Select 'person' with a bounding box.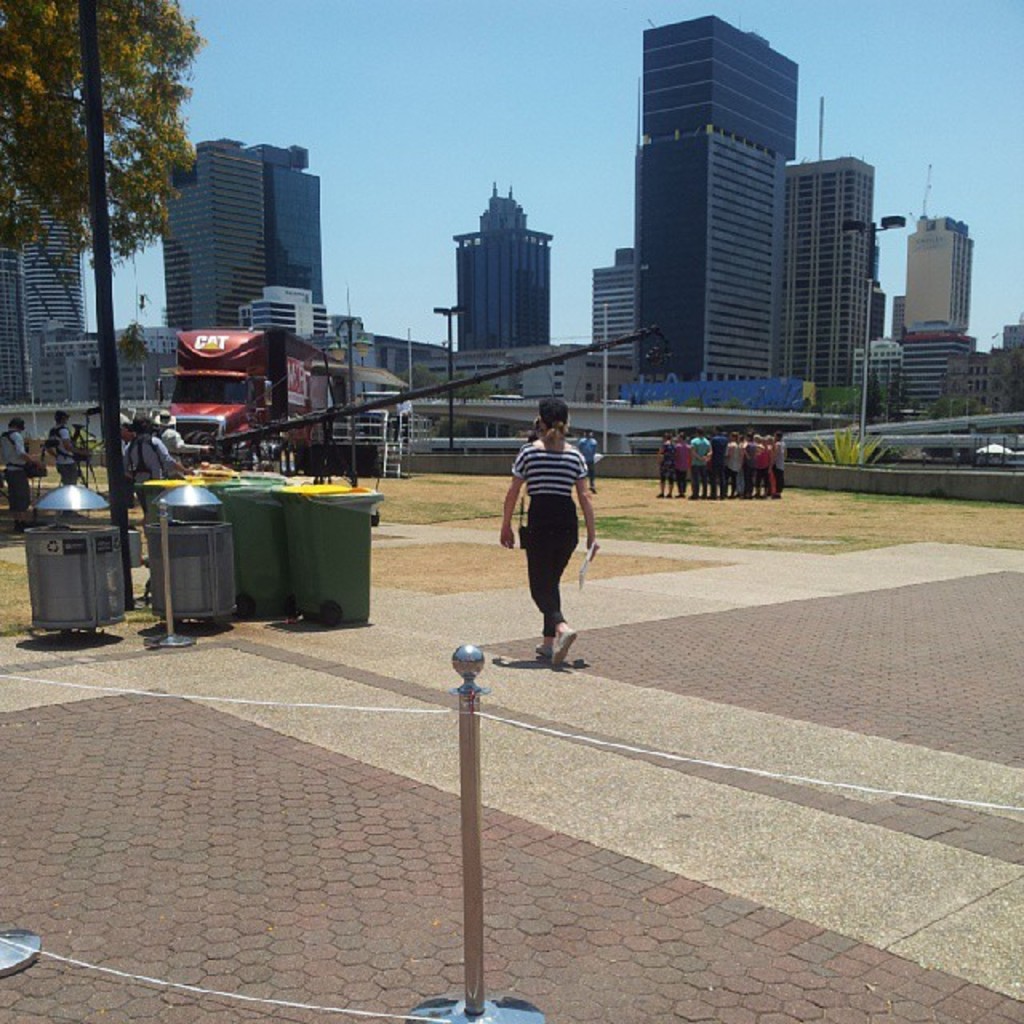
(left=3, top=413, right=43, bottom=538).
